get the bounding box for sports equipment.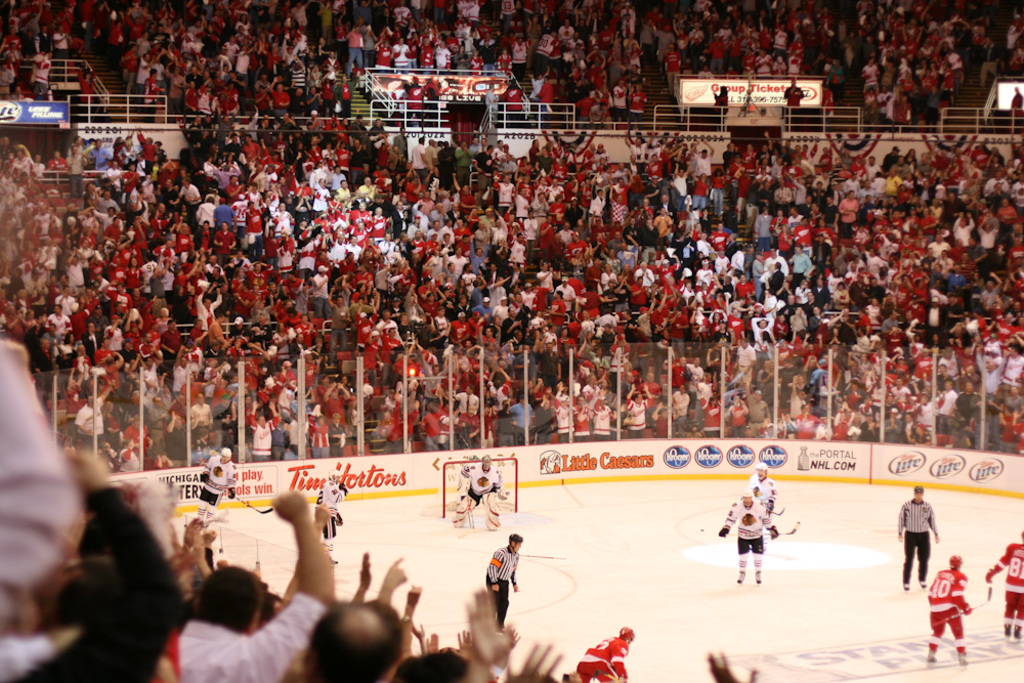
<box>916,579,929,589</box>.
